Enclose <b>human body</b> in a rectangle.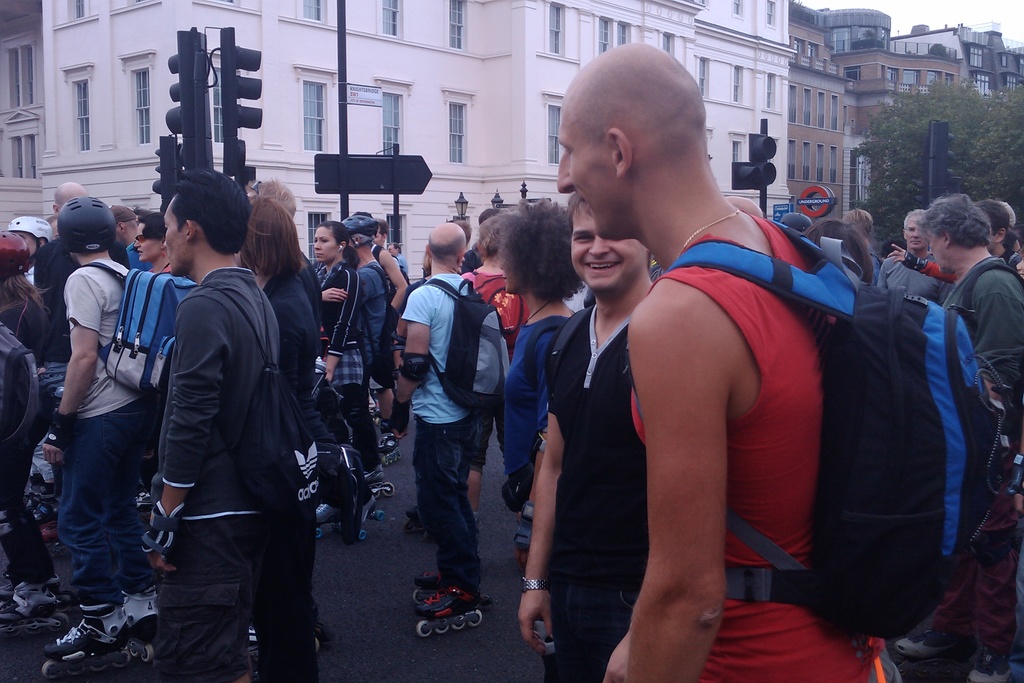
box=[0, 249, 52, 366].
